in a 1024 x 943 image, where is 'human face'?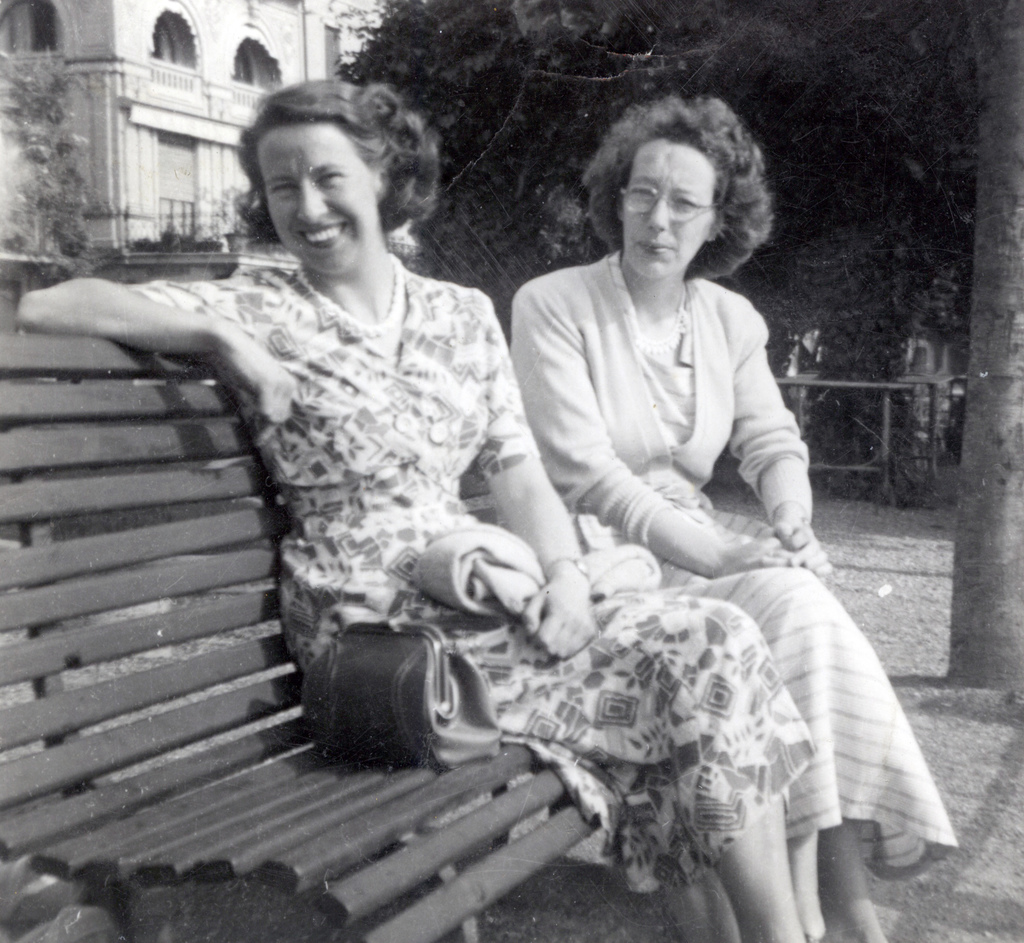
pyautogui.locateOnScreen(253, 115, 379, 278).
